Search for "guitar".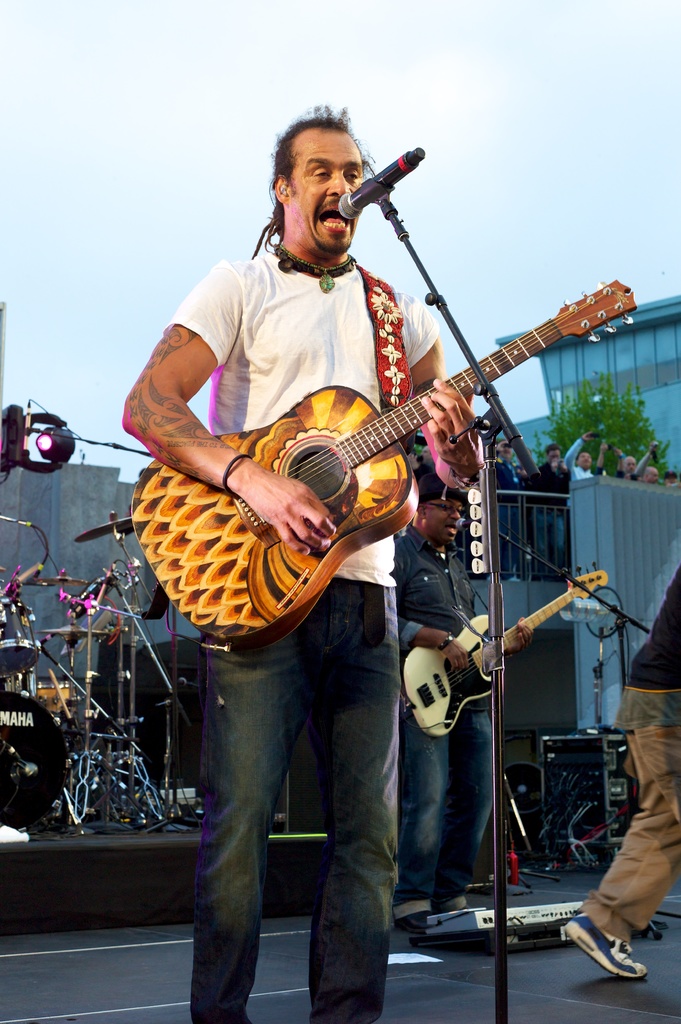
Found at [left=143, top=263, right=625, bottom=644].
